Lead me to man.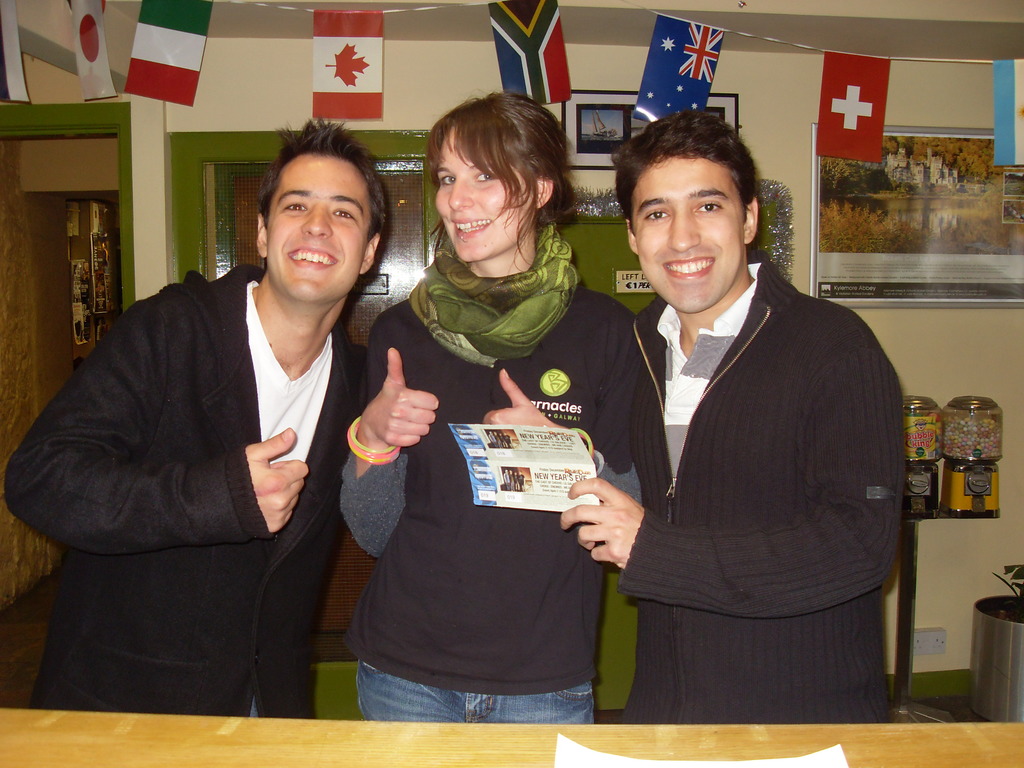
Lead to (x1=575, y1=109, x2=911, y2=729).
